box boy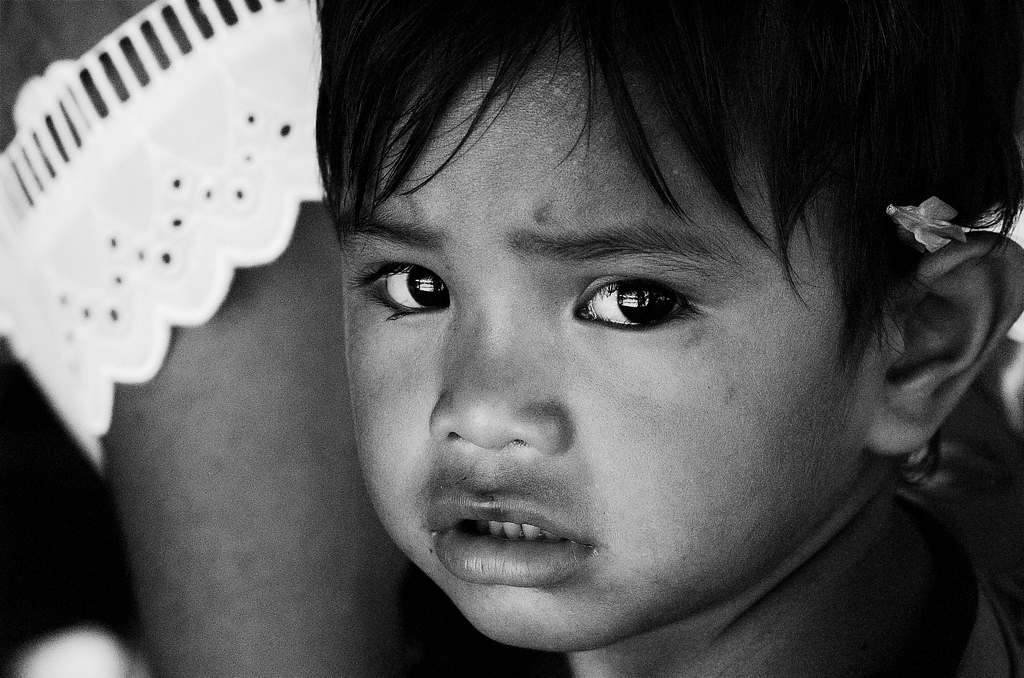
left=220, top=0, right=1019, bottom=677
